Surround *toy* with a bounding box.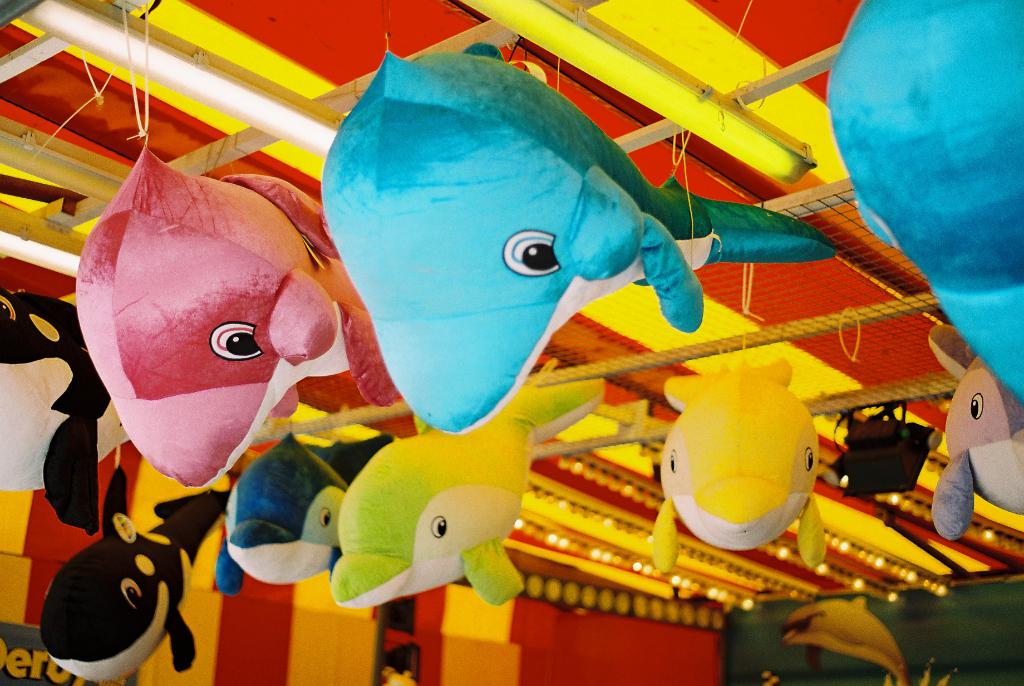
bbox=(924, 330, 1018, 546).
